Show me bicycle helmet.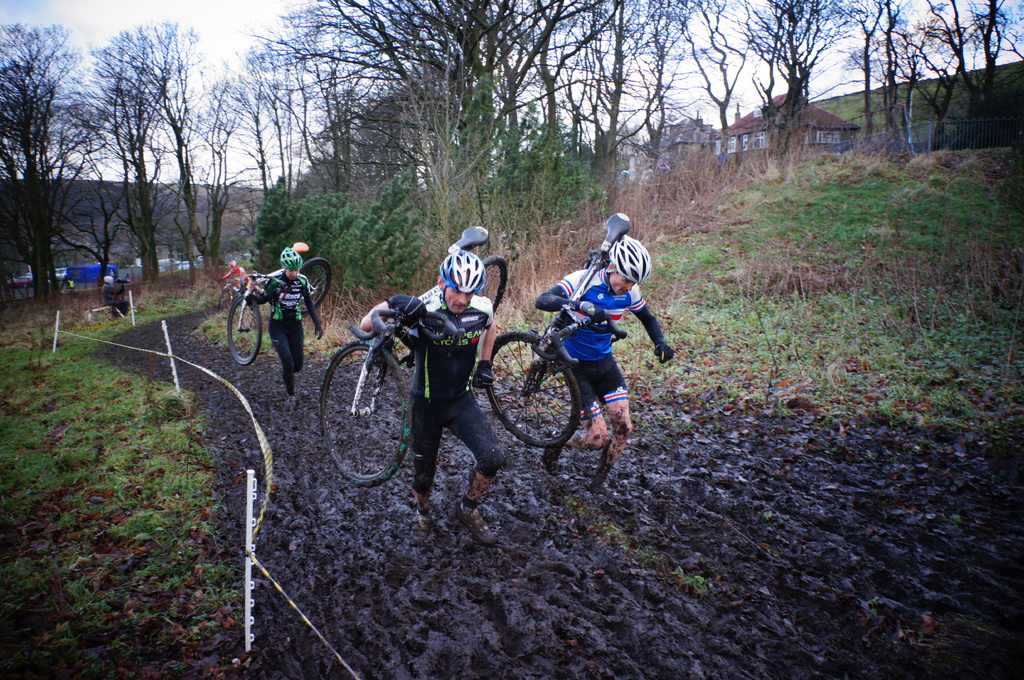
bicycle helmet is here: bbox=(278, 243, 300, 272).
